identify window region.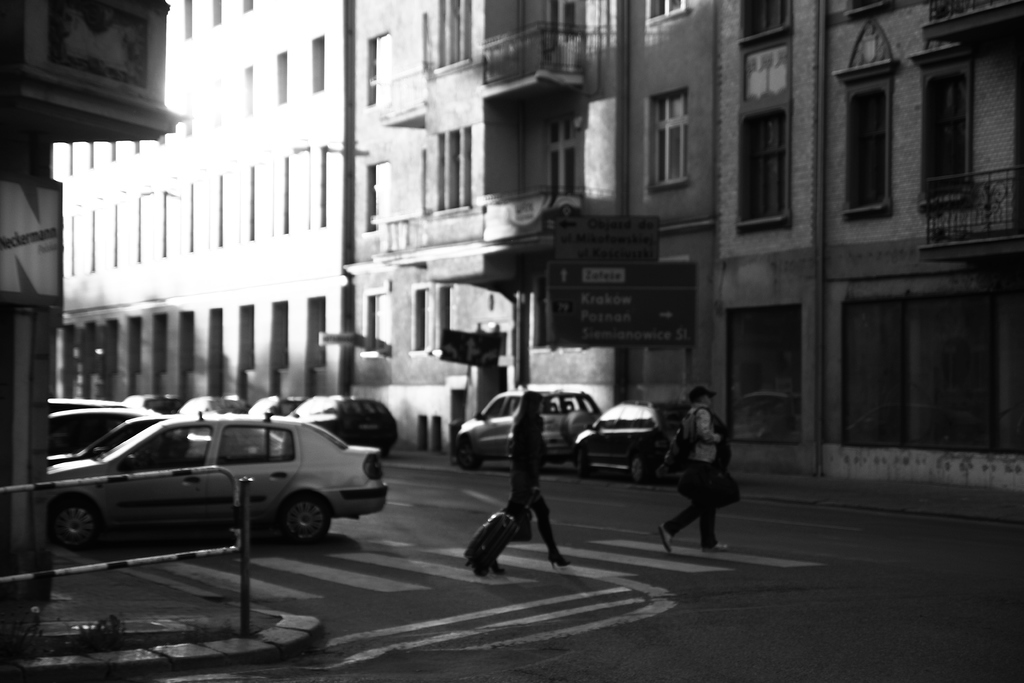
Region: {"left": 222, "top": 173, "right": 242, "bottom": 247}.
